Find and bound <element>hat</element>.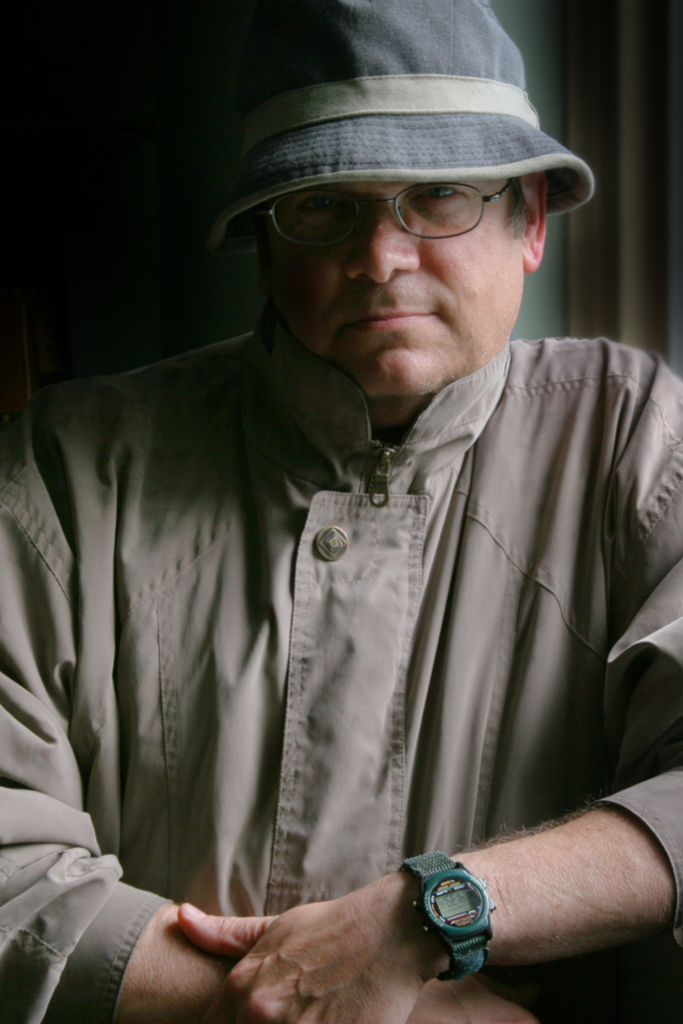
Bound: [216, 0, 597, 249].
